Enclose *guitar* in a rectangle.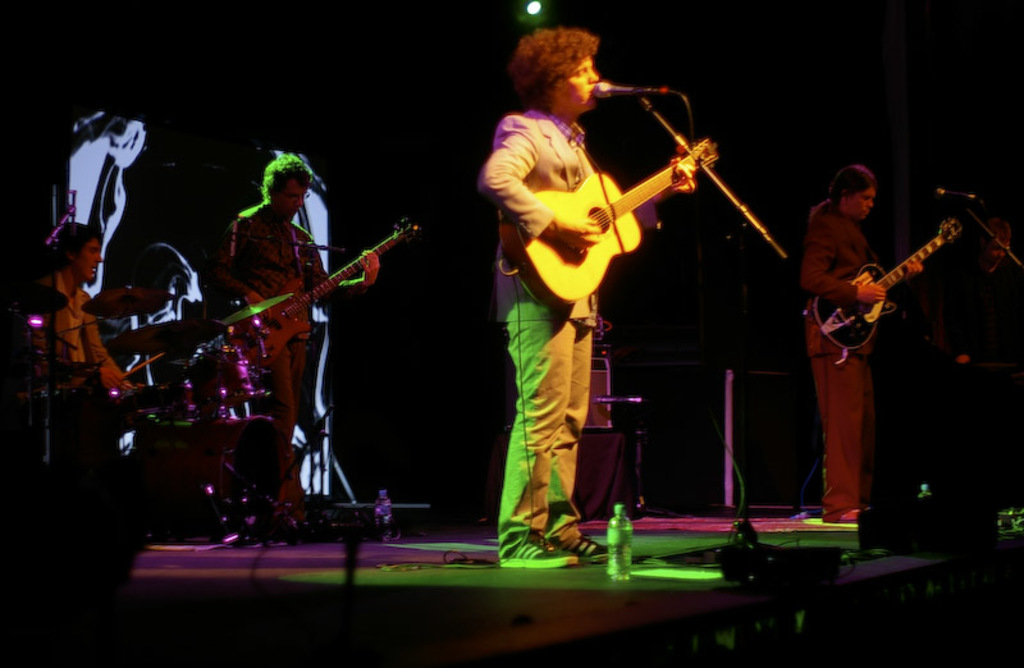
box=[230, 218, 425, 367].
